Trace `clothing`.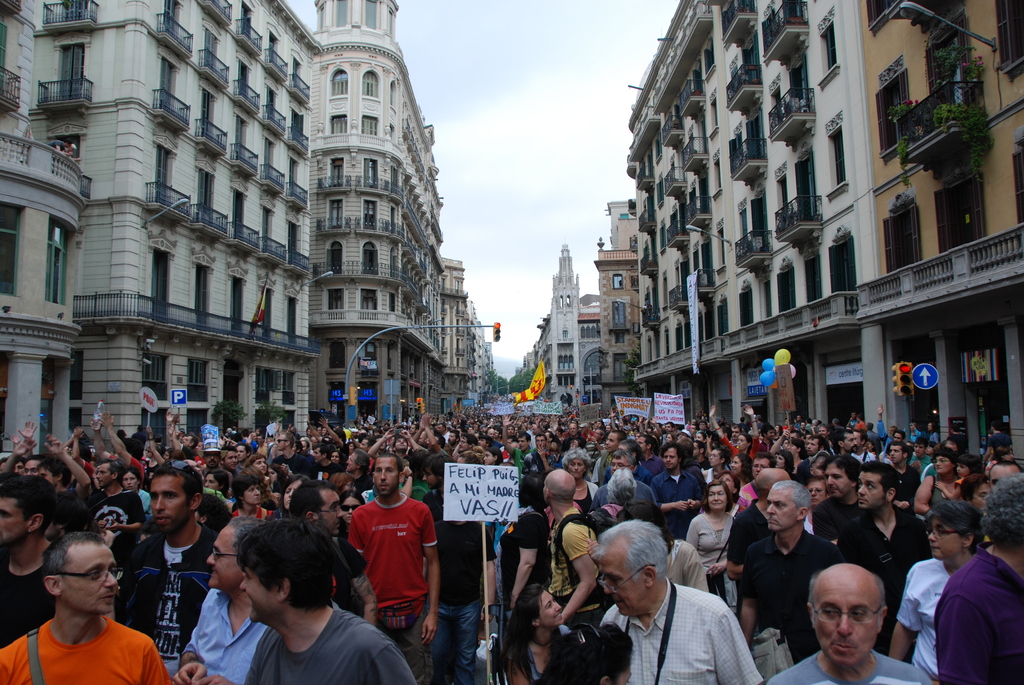
Traced to pyautogui.locateOnScreen(429, 513, 496, 684).
